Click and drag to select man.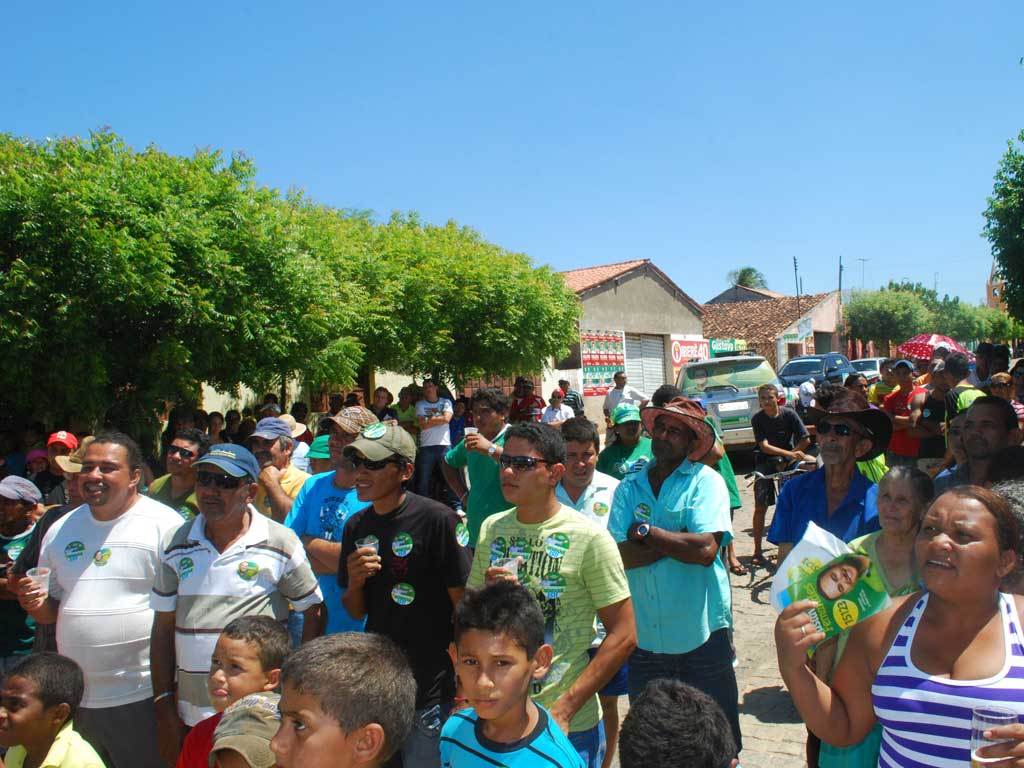
Selection: {"left": 751, "top": 383, "right": 808, "bottom": 556}.
